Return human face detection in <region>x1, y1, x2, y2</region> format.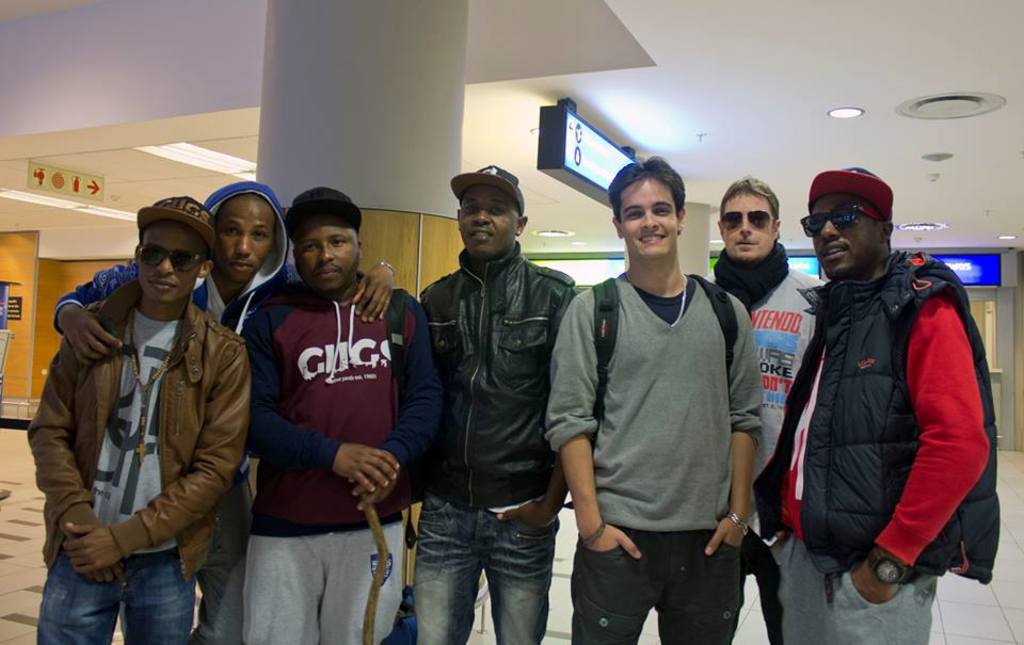
<region>723, 183, 771, 257</region>.
